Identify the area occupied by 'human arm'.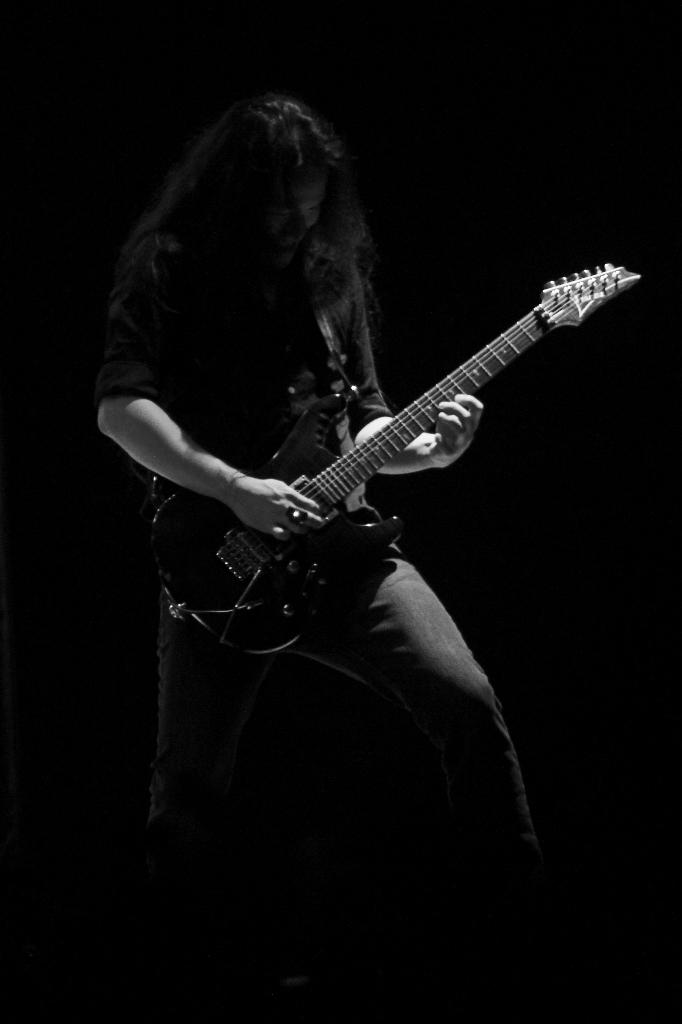
Area: [x1=347, y1=261, x2=484, y2=475].
